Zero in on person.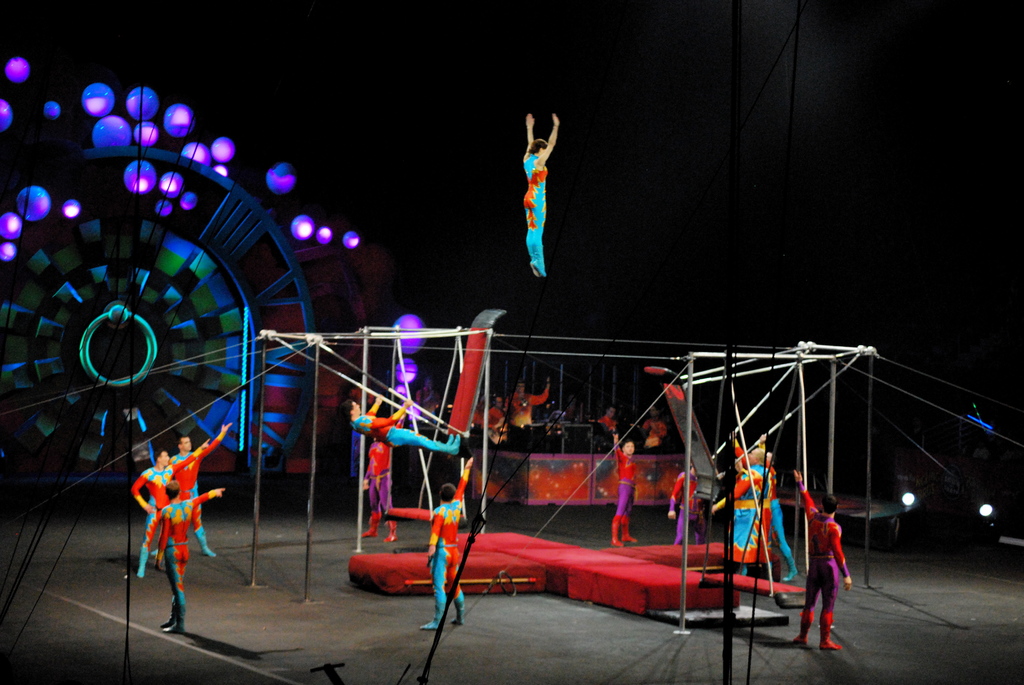
Zeroed in: select_region(735, 434, 800, 583).
